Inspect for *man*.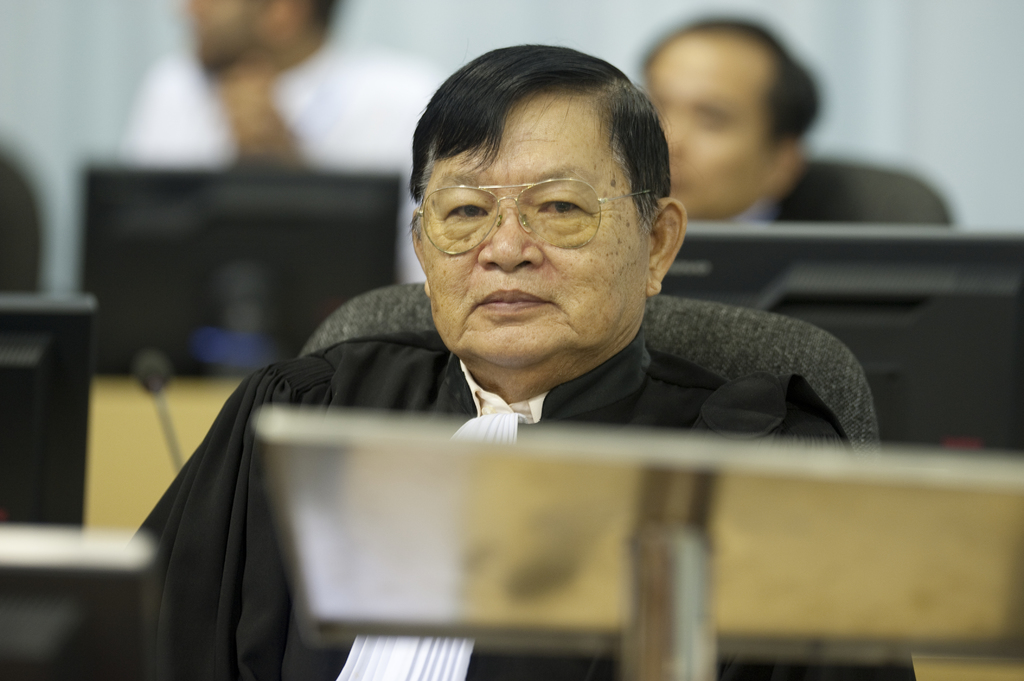
Inspection: 131, 86, 936, 623.
